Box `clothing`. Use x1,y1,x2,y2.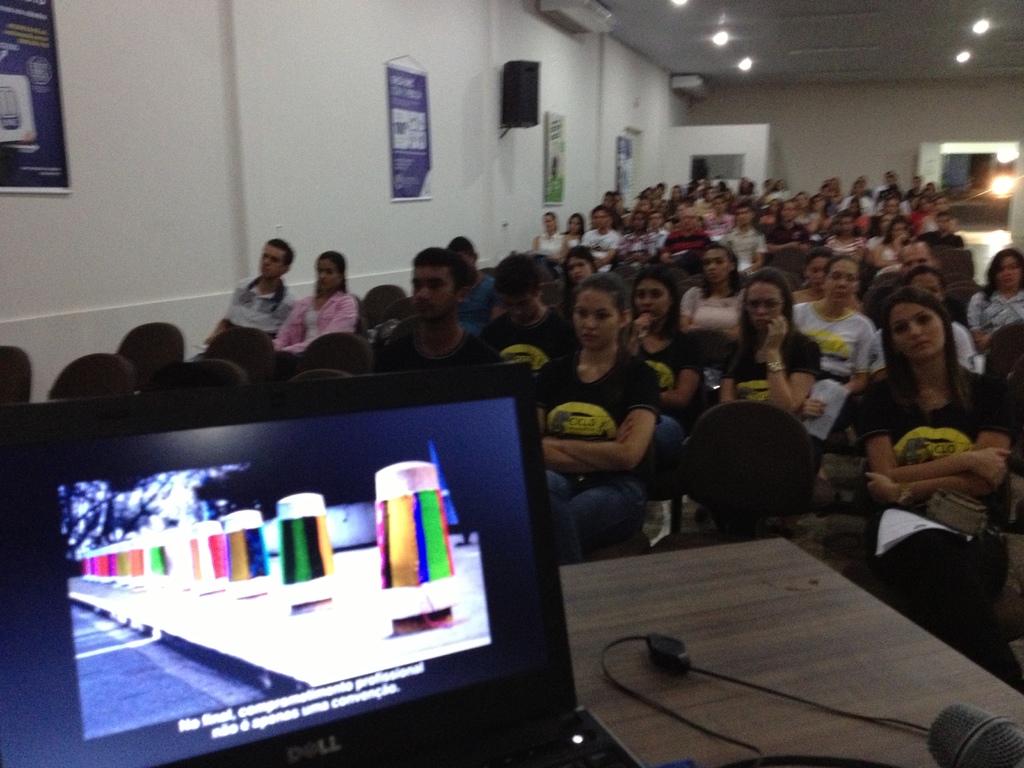
790,305,877,385.
